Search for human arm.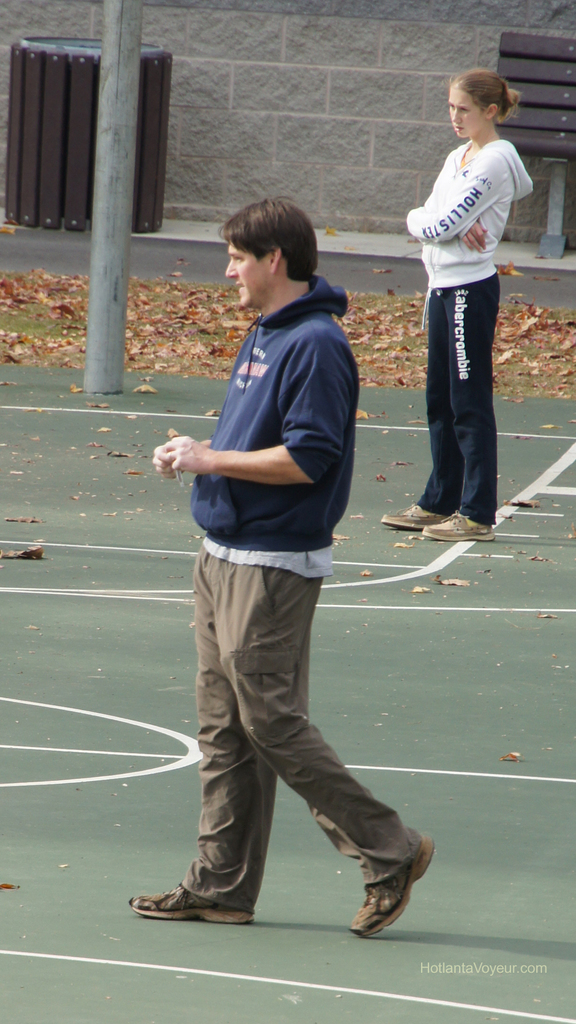
Found at box=[389, 188, 519, 236].
